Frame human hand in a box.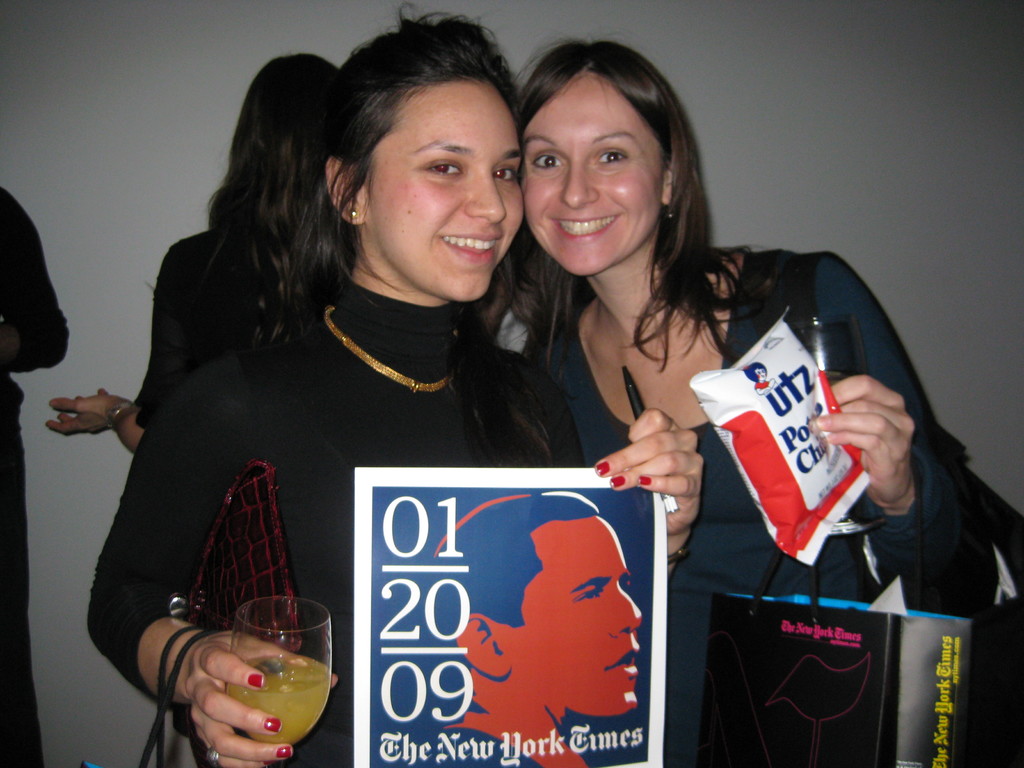
32,375,117,459.
